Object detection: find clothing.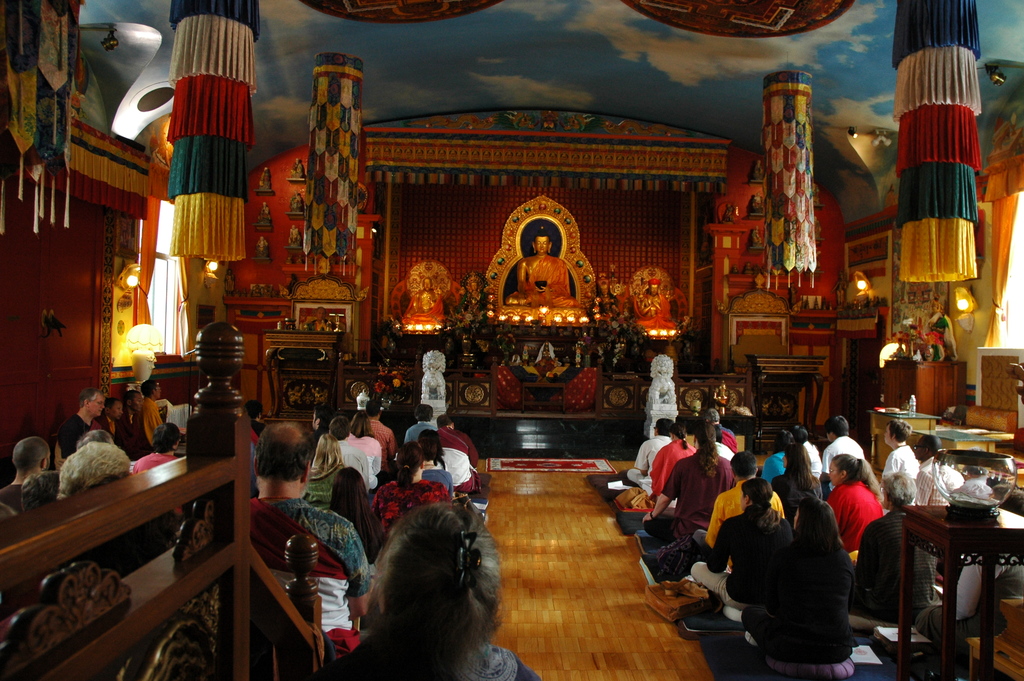
<region>824, 481, 888, 562</region>.
